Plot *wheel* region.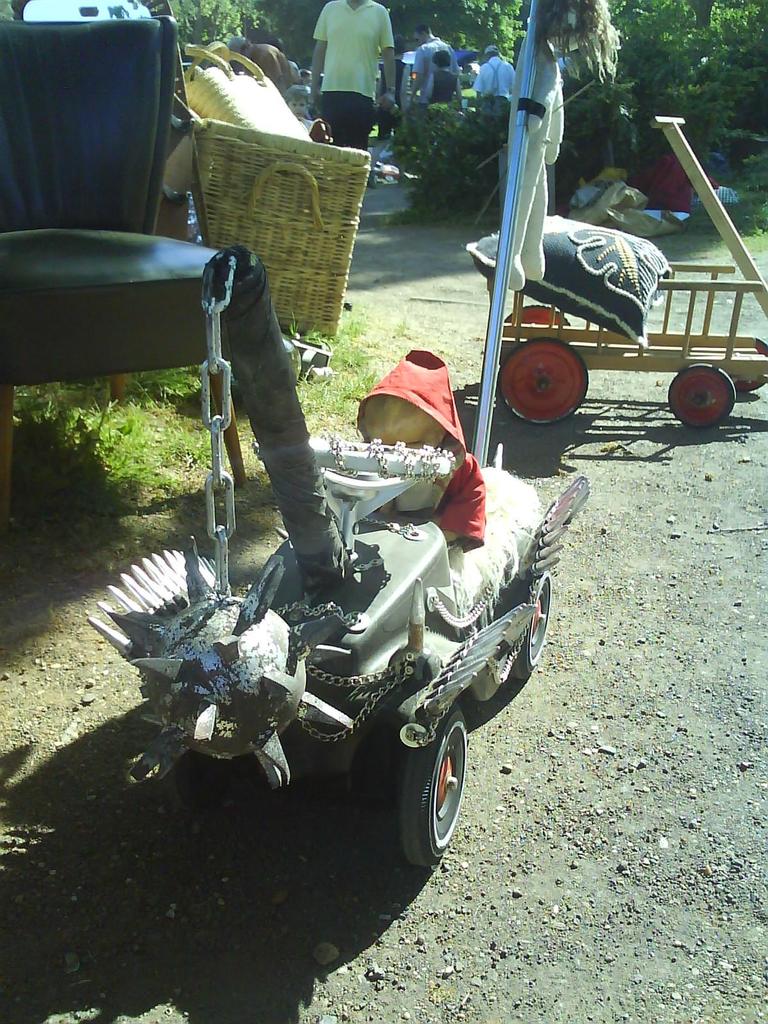
Plotted at left=499, top=338, right=586, bottom=429.
